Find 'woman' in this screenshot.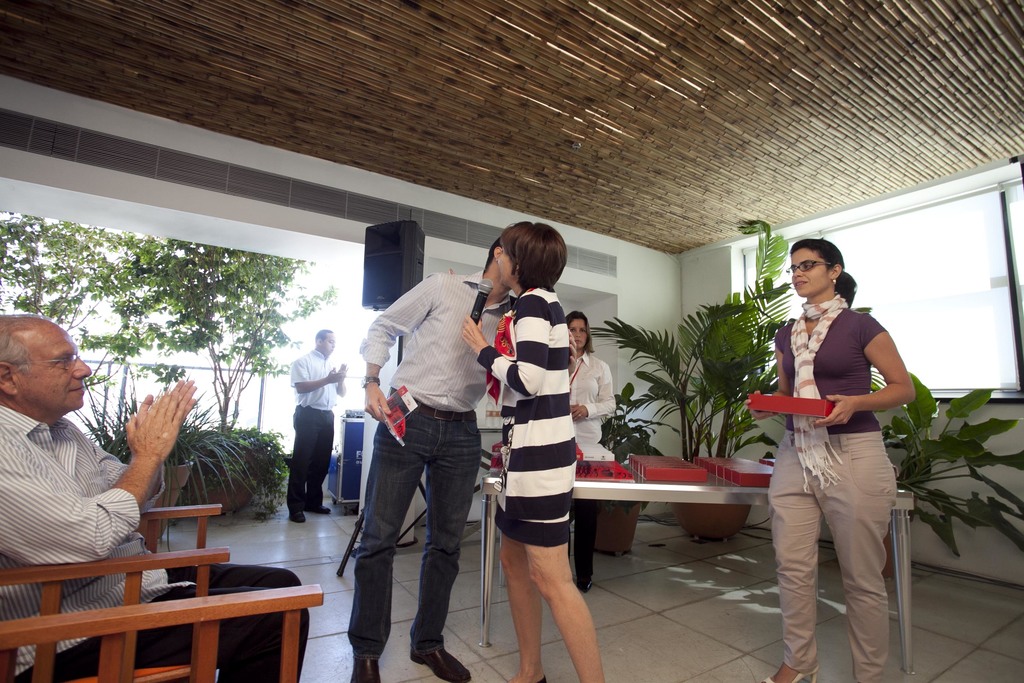
The bounding box for 'woman' is region(566, 309, 618, 597).
